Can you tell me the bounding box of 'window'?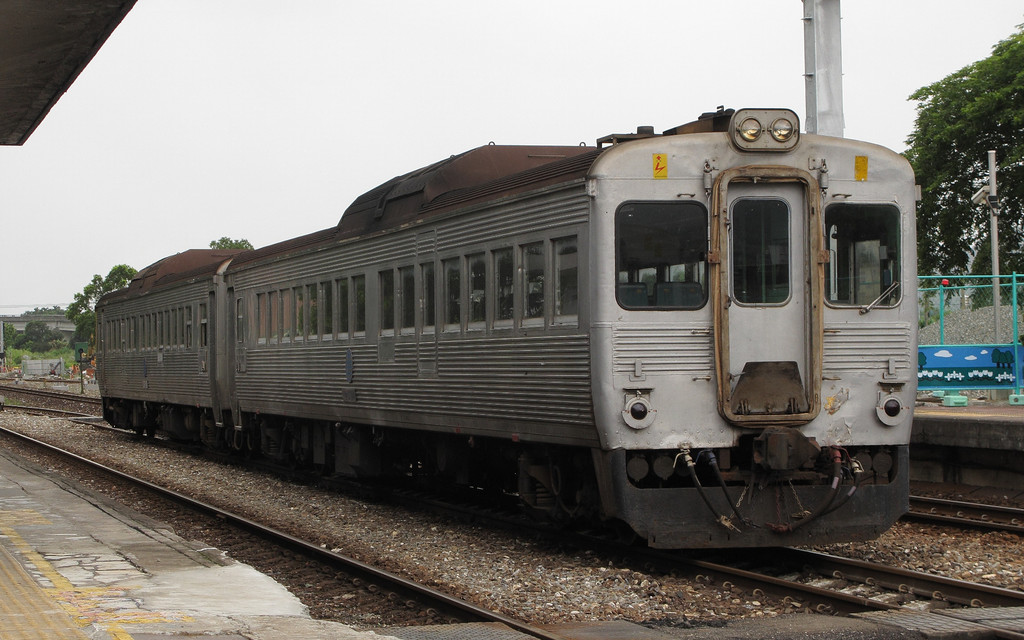
<region>551, 234, 577, 326</region>.
